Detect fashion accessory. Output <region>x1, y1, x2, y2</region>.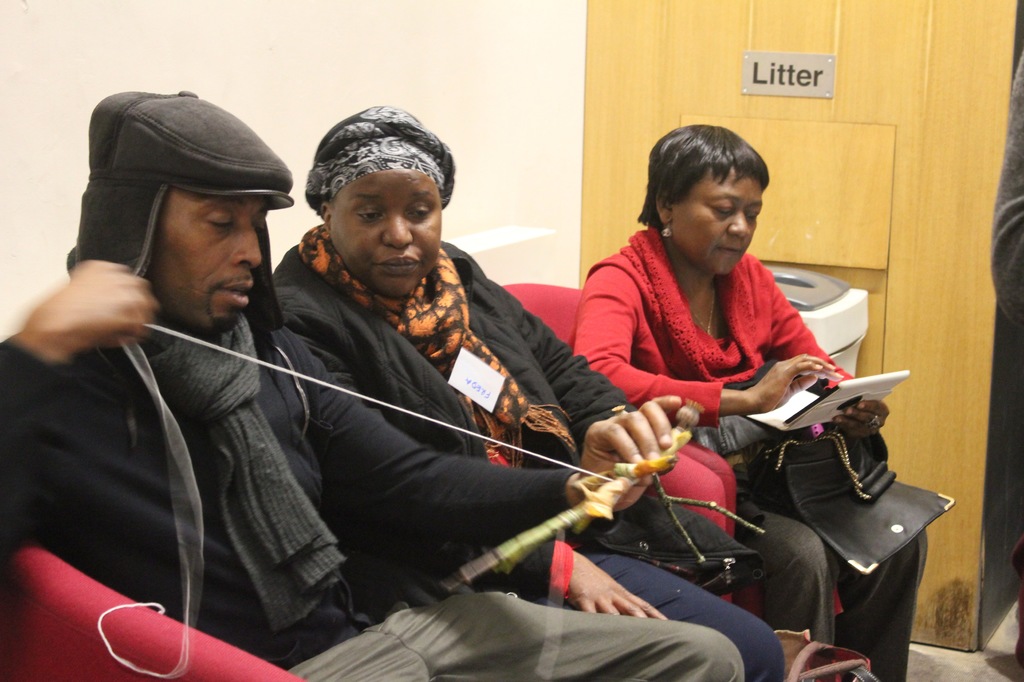
<region>688, 287, 717, 336</region>.
